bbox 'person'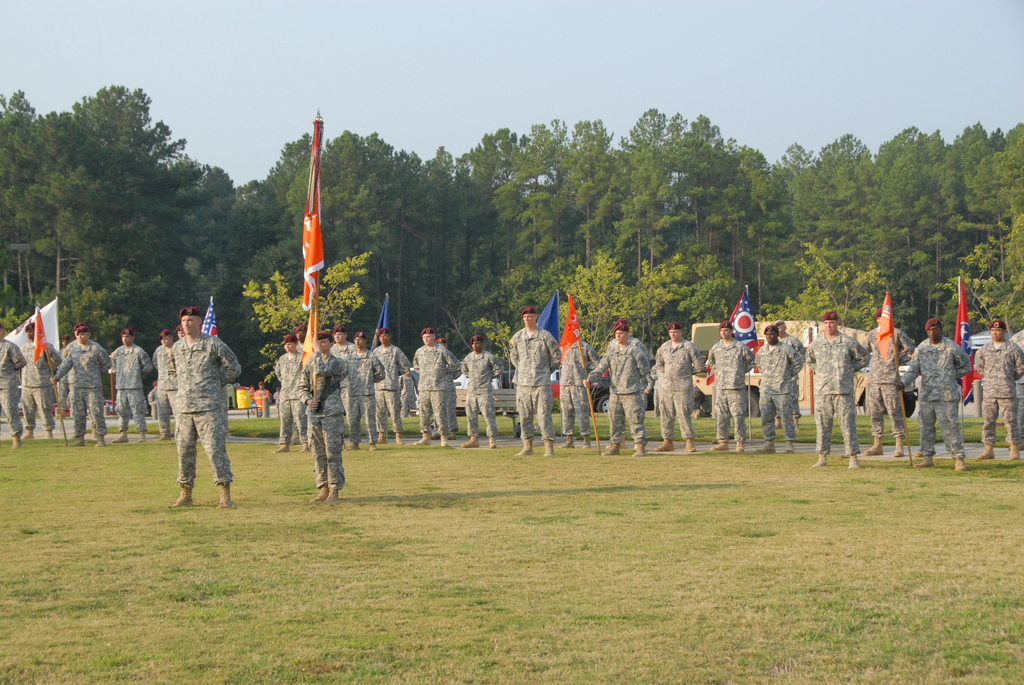
(x1=274, y1=333, x2=305, y2=452)
